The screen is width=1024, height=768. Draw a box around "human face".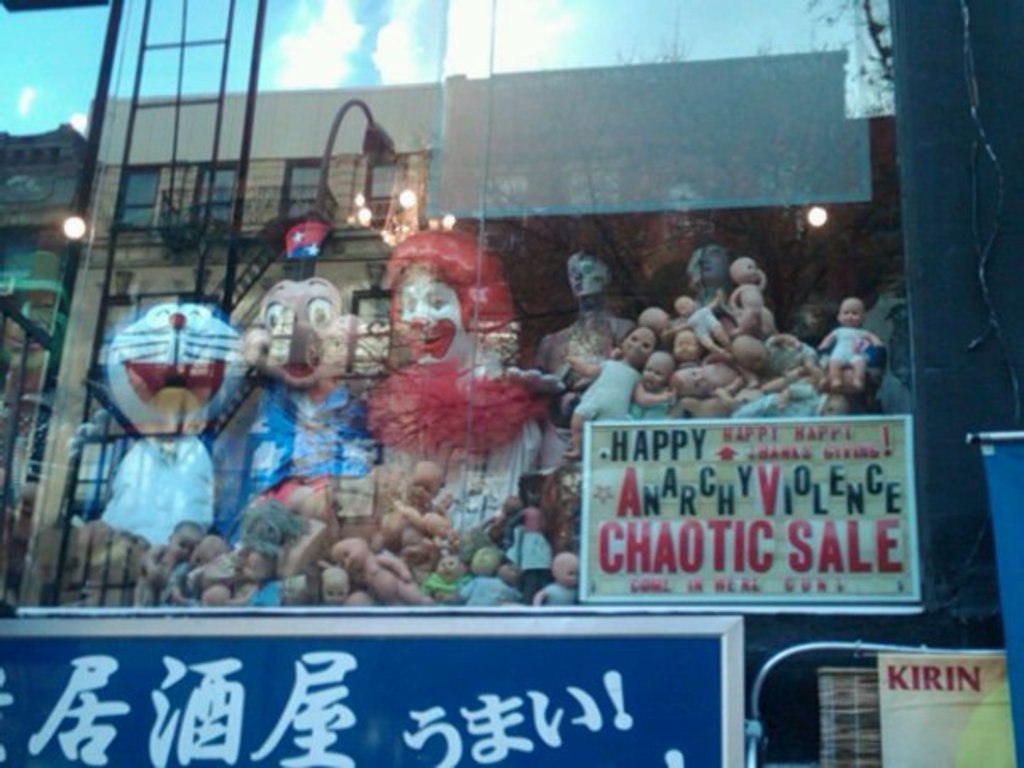
bbox(839, 300, 863, 322).
